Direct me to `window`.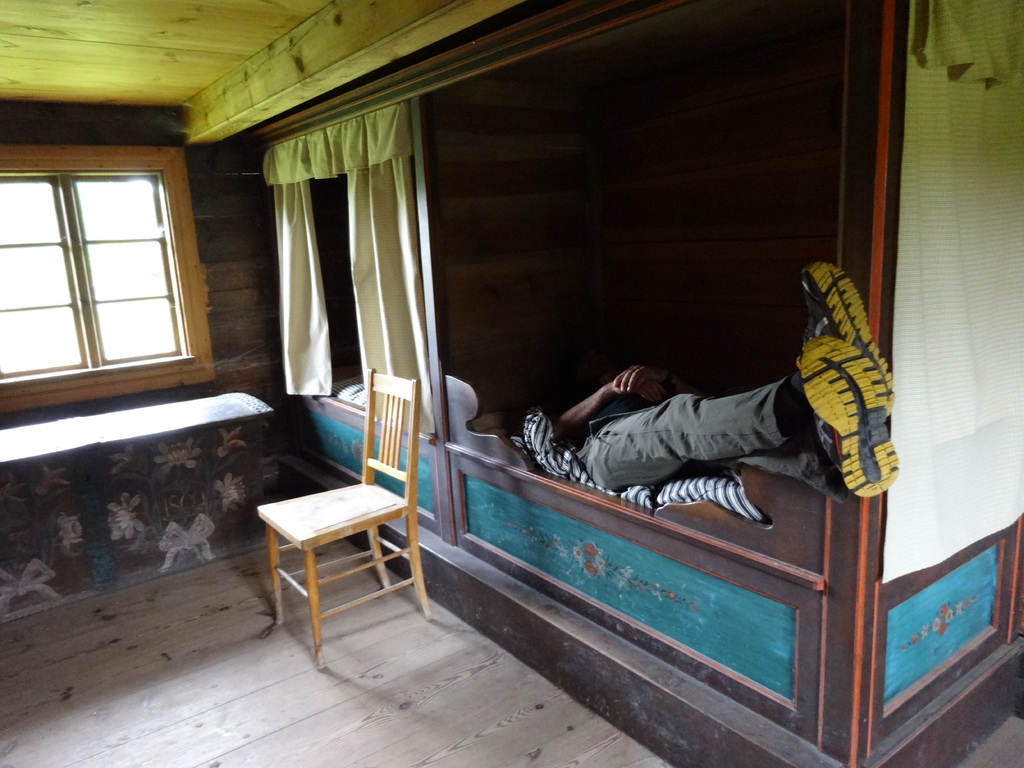
Direction: box=[0, 159, 198, 395].
